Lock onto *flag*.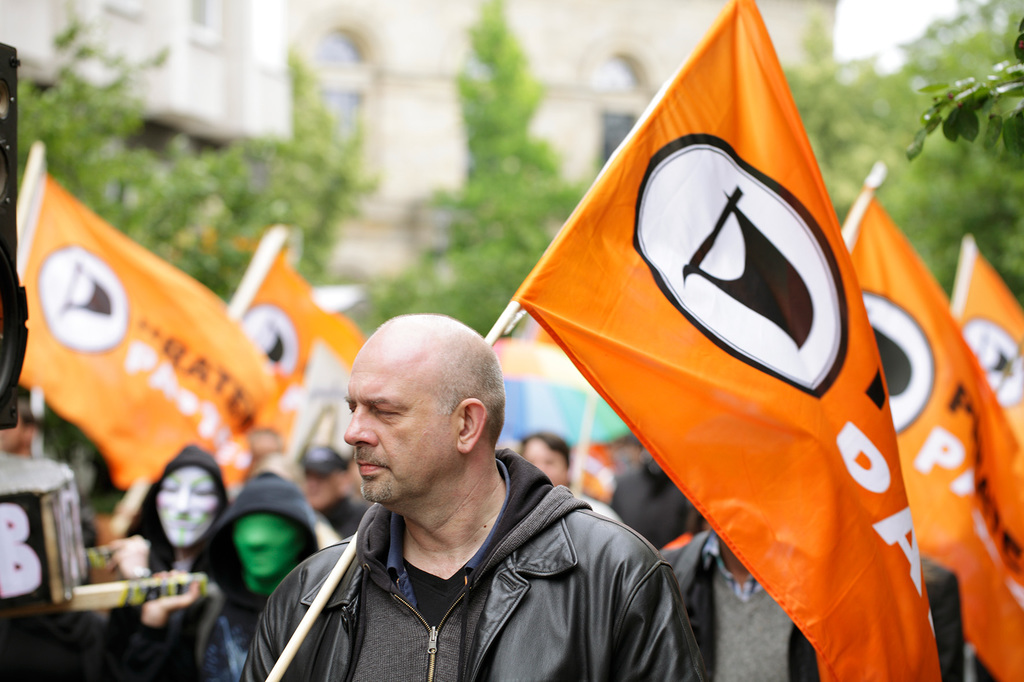
Locked: crop(956, 250, 1023, 456).
